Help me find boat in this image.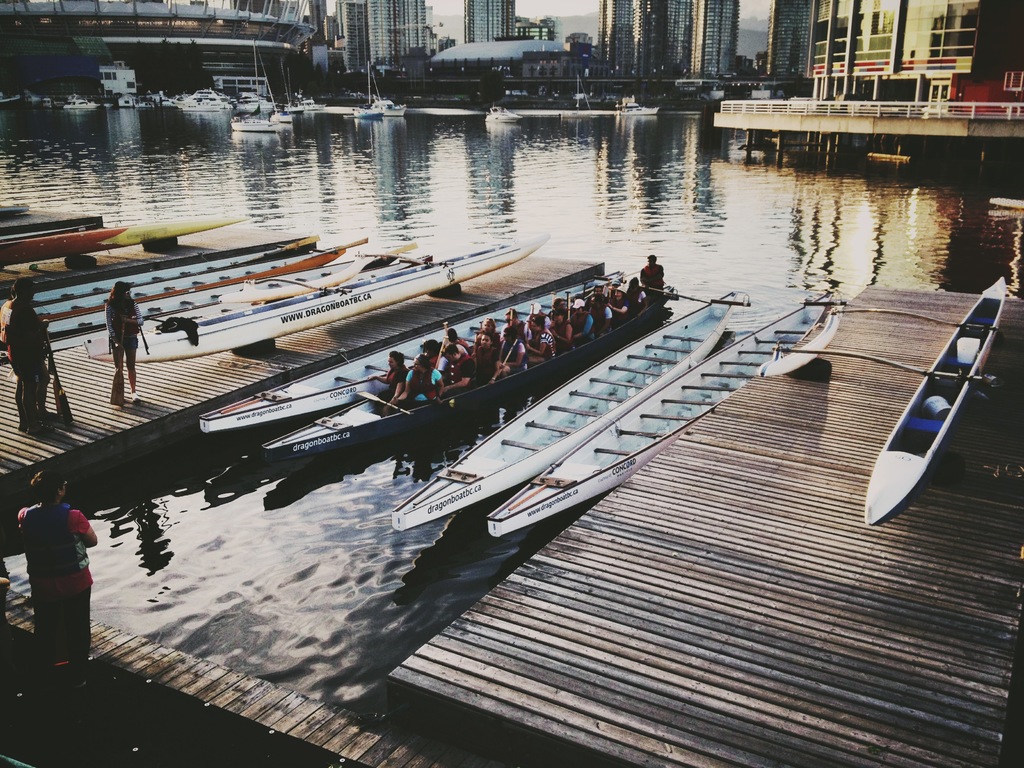
Found it: <box>355,108,385,121</box>.
